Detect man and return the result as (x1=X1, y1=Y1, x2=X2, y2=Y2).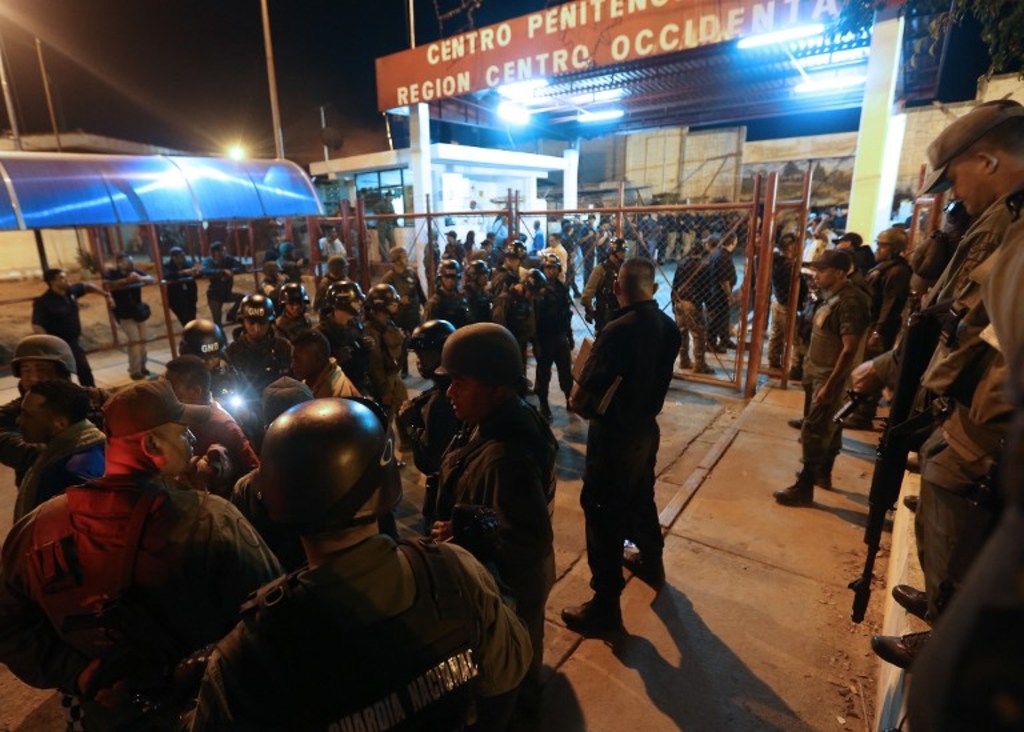
(x1=580, y1=236, x2=631, y2=341).
